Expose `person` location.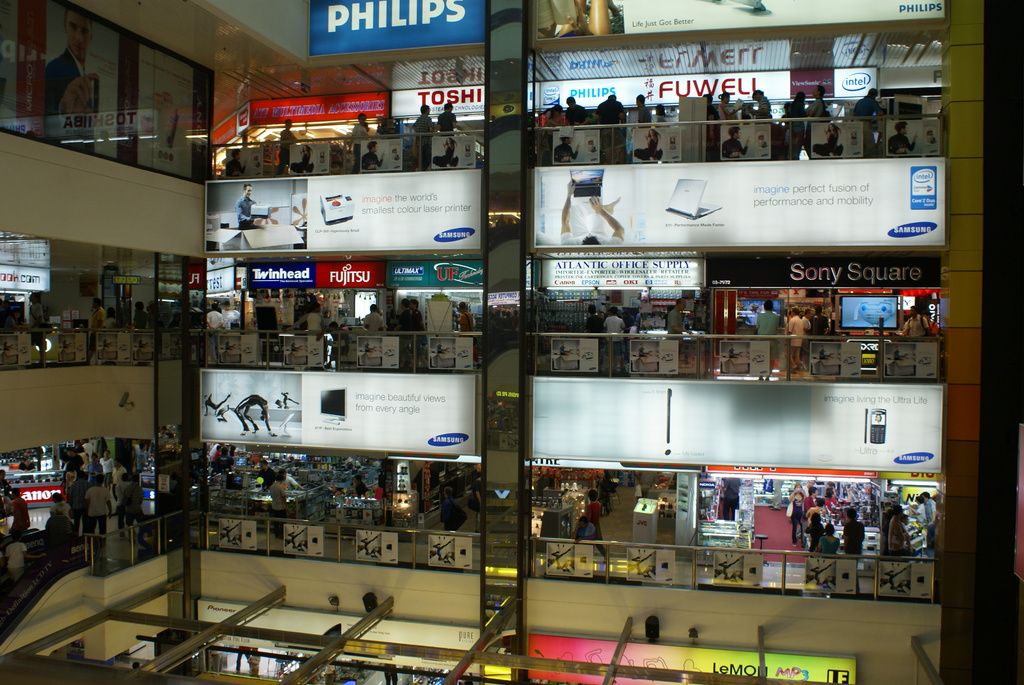
Exposed at x1=561 y1=180 x2=625 y2=247.
